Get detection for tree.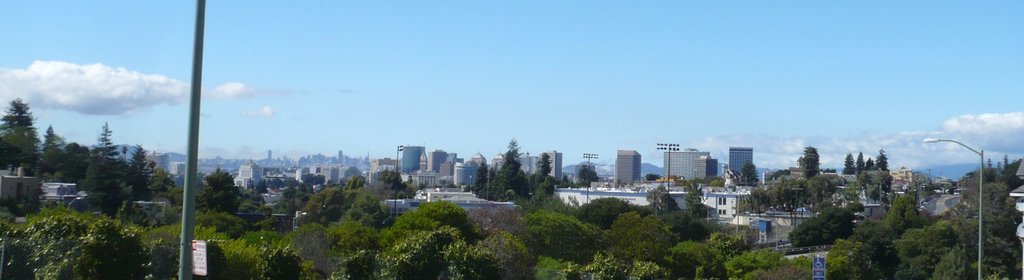
Detection: 561:256:671:279.
